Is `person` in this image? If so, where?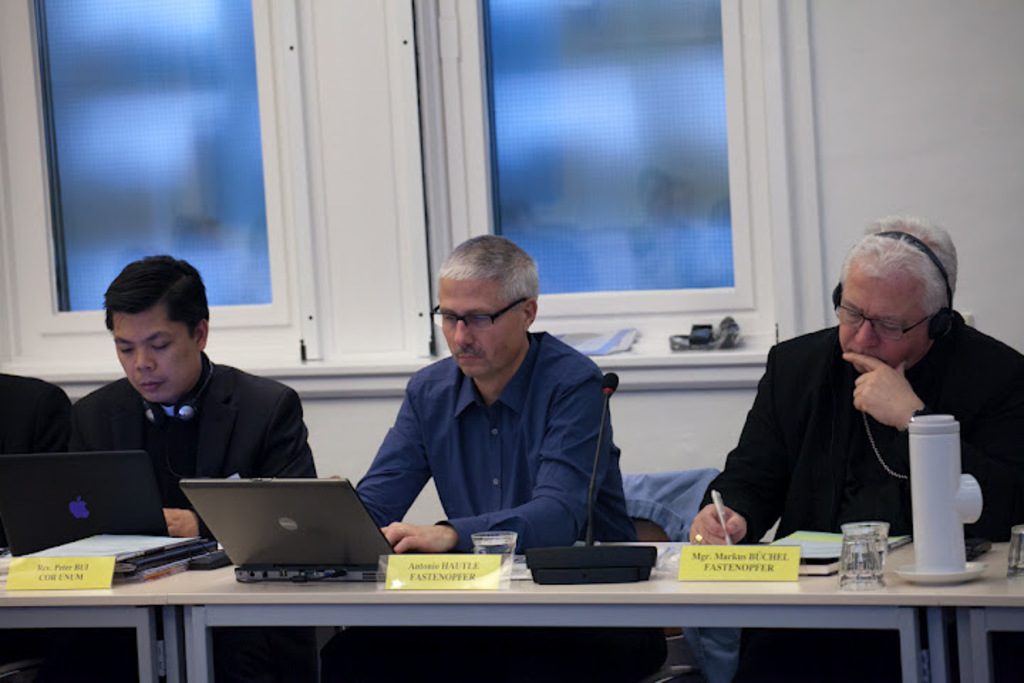
Yes, at x1=343 y1=228 x2=634 y2=561.
